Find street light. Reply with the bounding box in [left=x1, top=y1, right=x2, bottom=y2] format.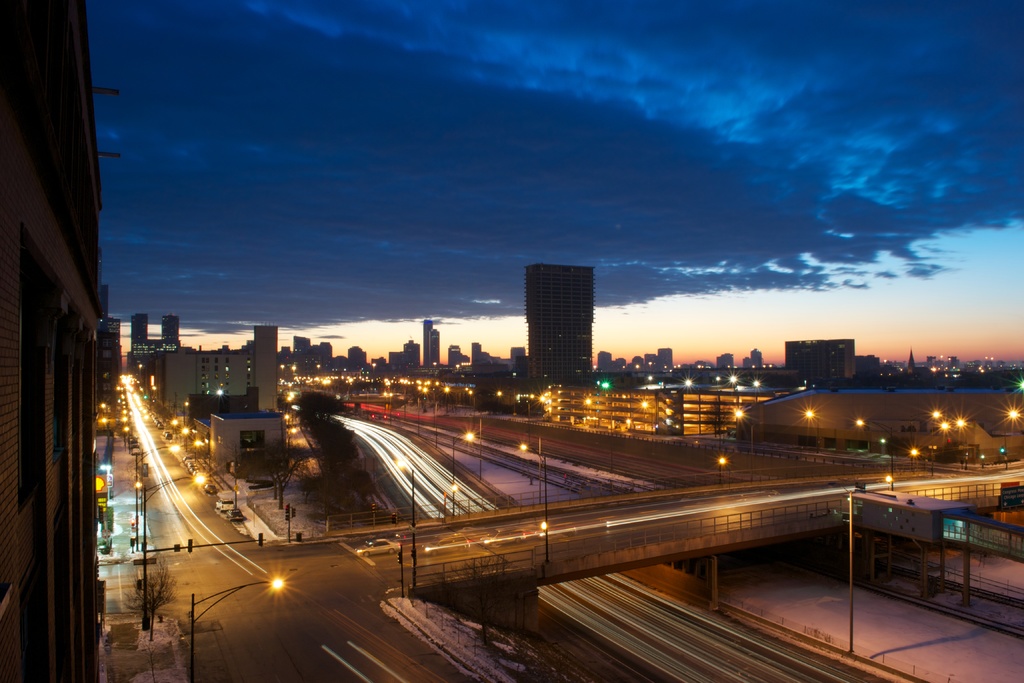
[left=189, top=575, right=285, bottom=682].
